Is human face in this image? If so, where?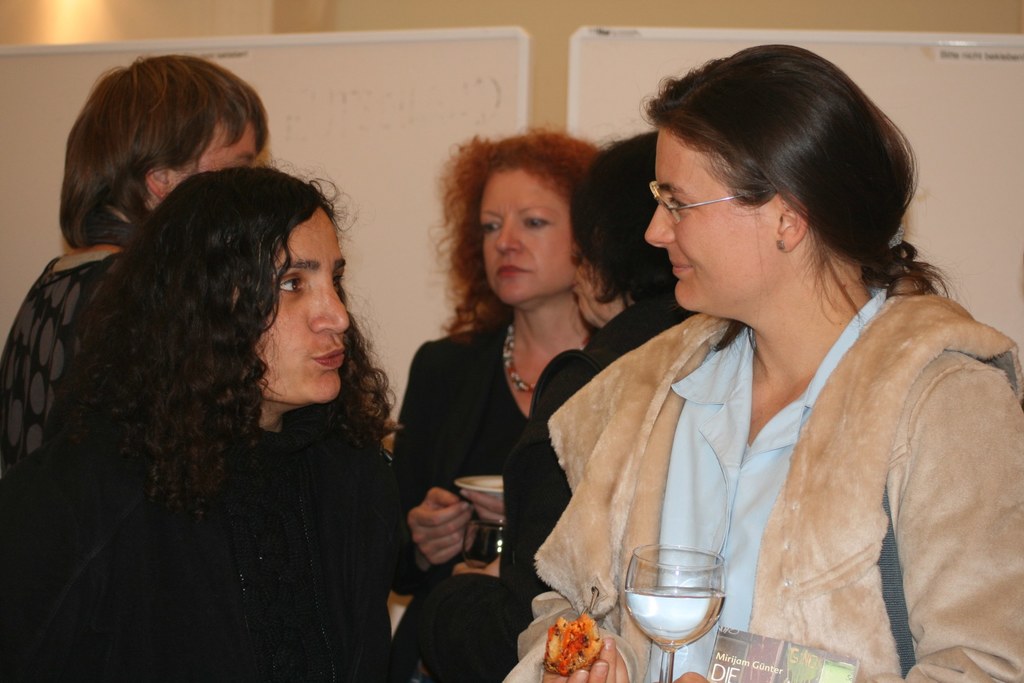
Yes, at 196,117,261,172.
